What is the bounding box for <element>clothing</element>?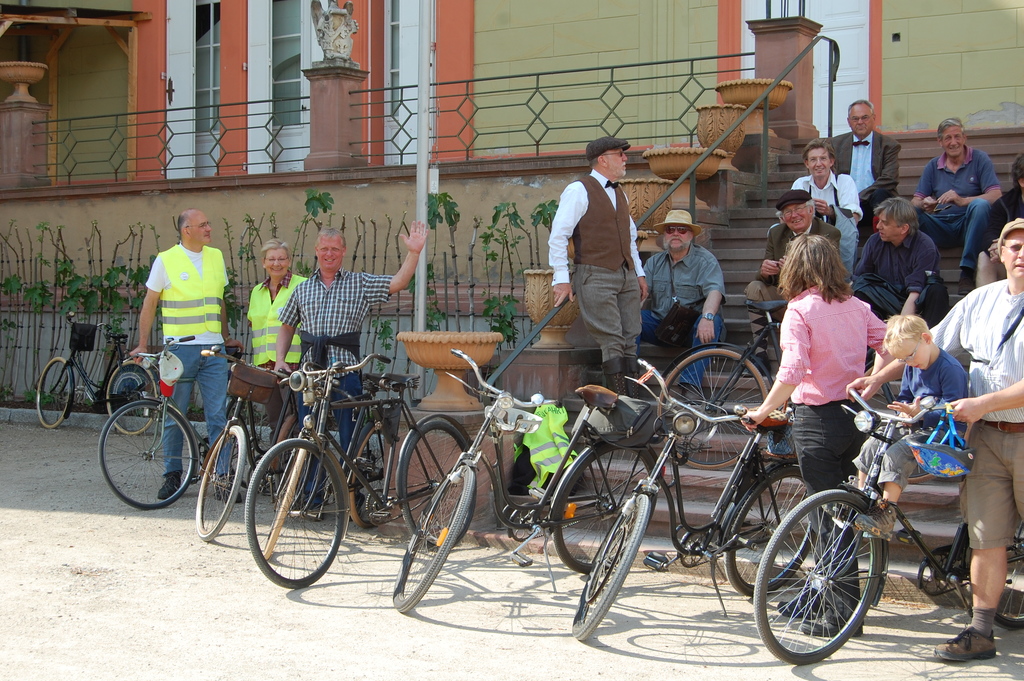
[916,279,1023,423].
